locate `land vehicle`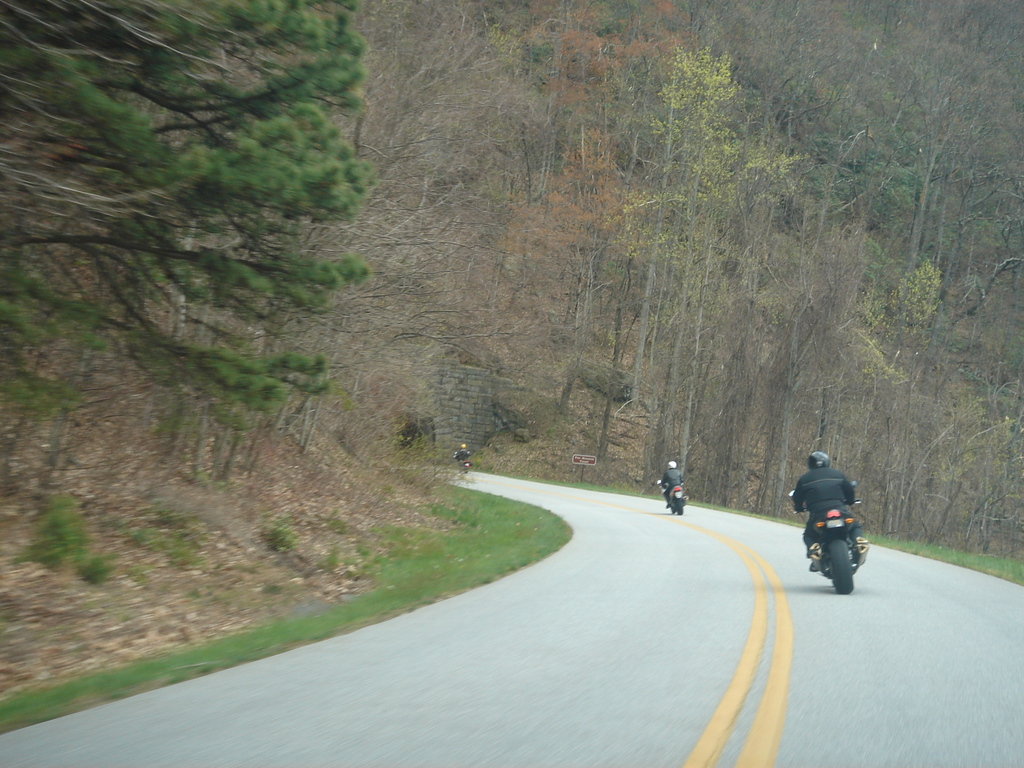
[453, 451, 470, 472]
